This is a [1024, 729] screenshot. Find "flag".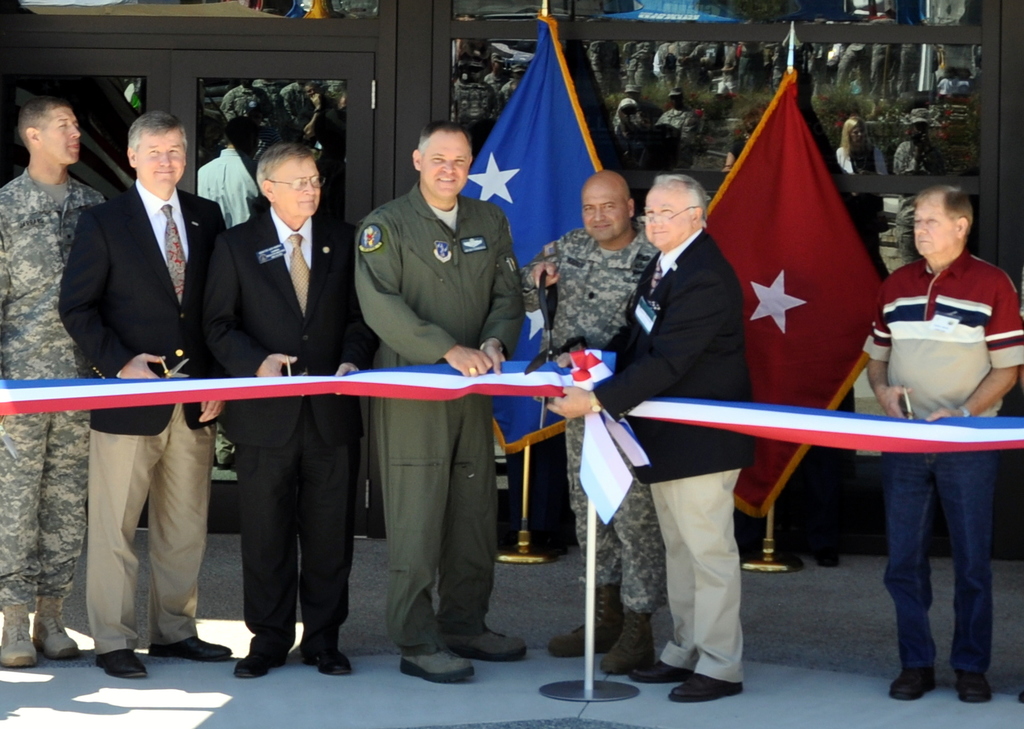
Bounding box: (left=455, top=13, right=617, bottom=452).
